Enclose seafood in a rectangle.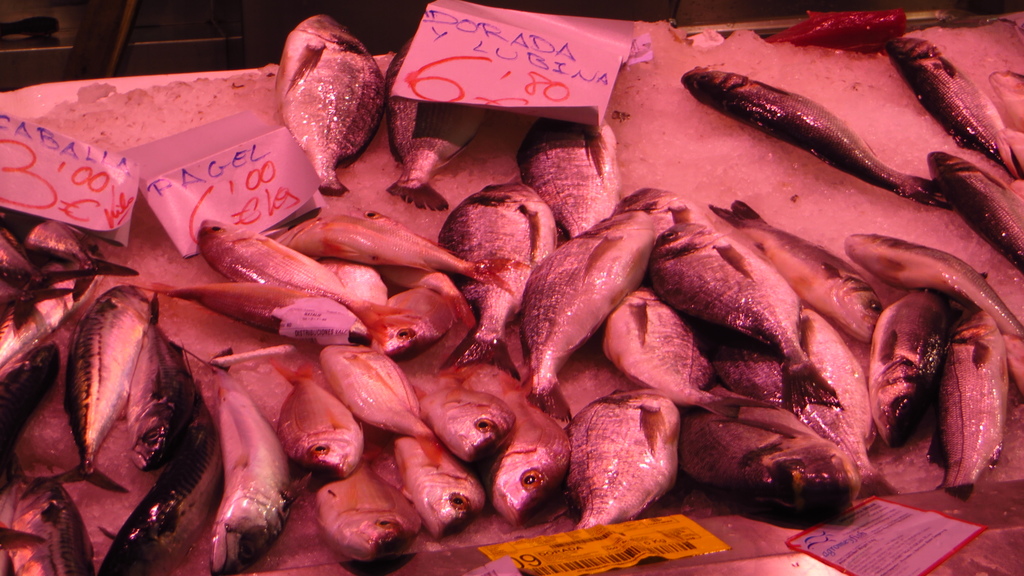
select_region(276, 11, 383, 192).
